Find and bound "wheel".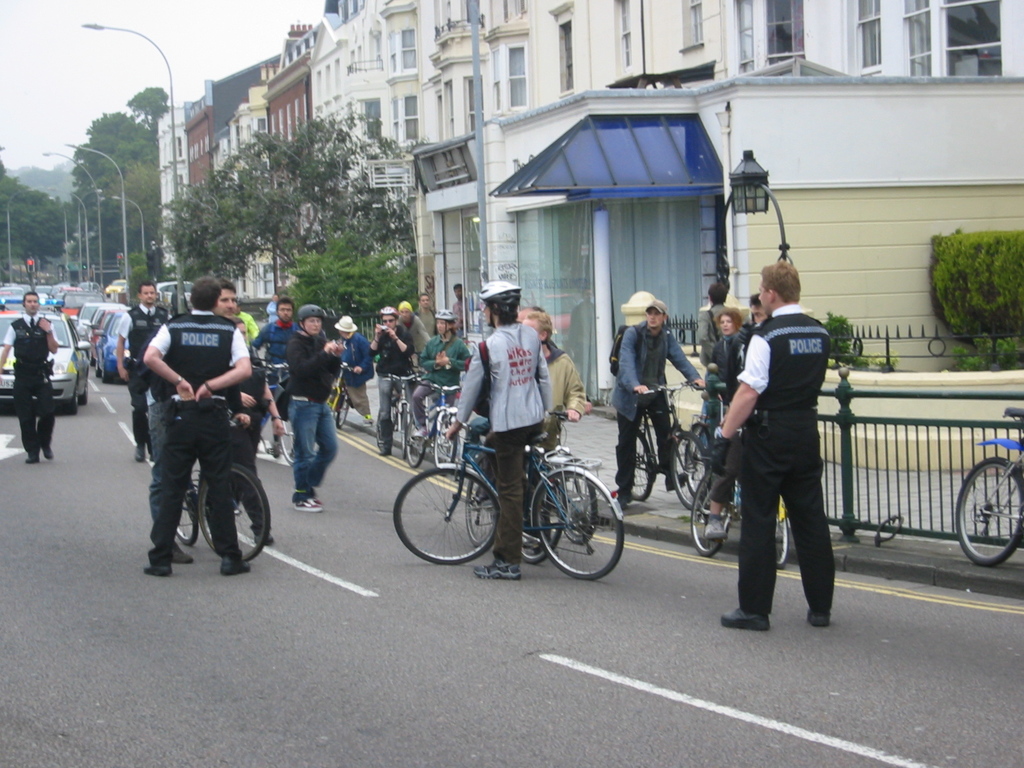
Bound: bbox=(689, 466, 732, 560).
